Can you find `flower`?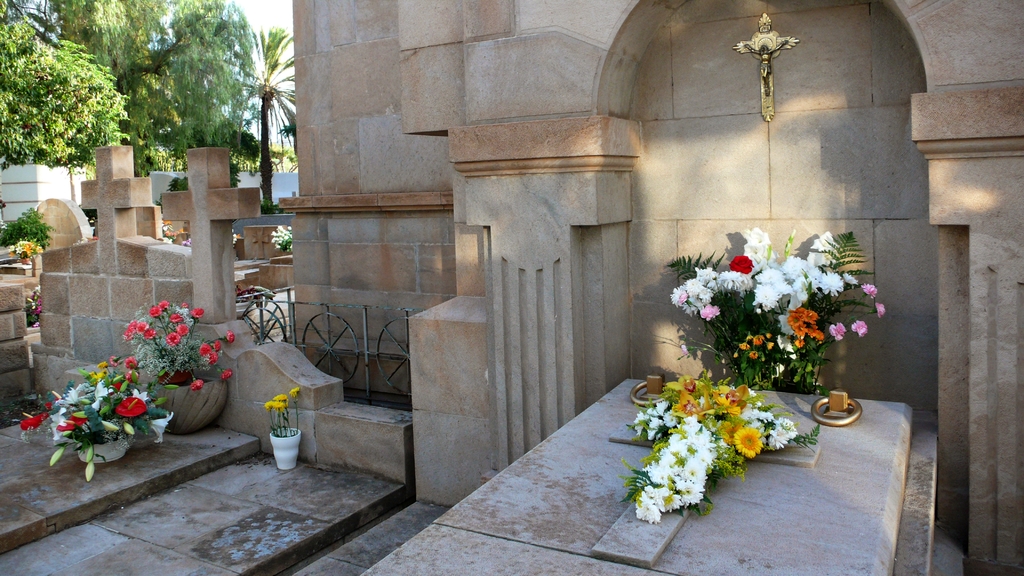
Yes, bounding box: bbox=[90, 372, 104, 382].
